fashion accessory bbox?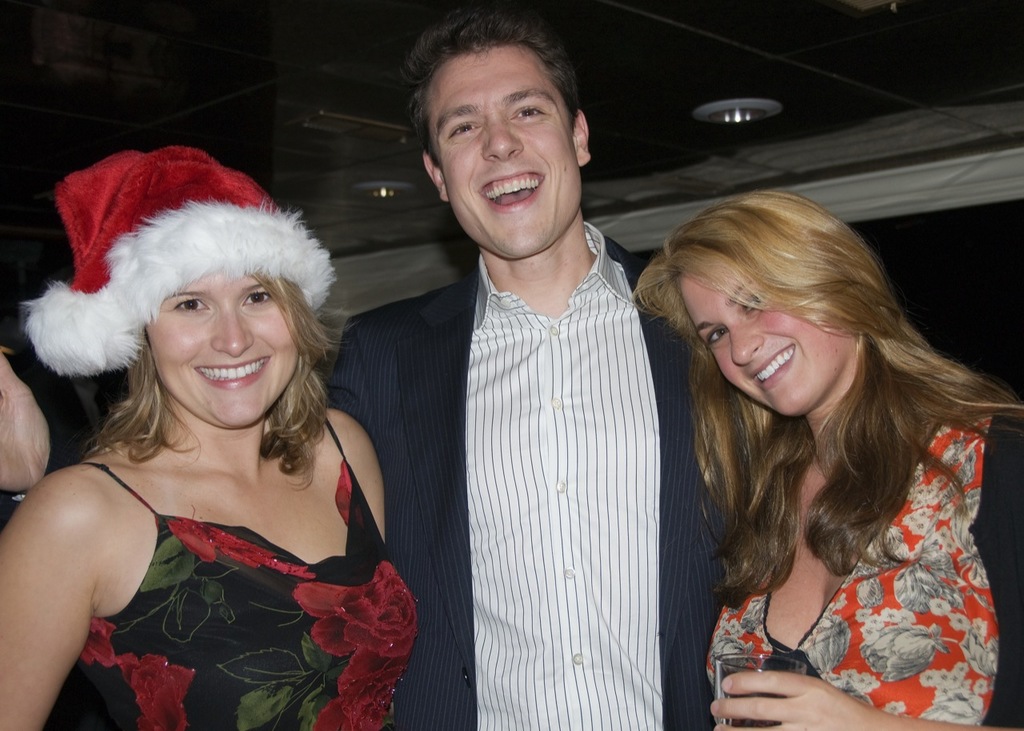
bbox(21, 138, 340, 376)
